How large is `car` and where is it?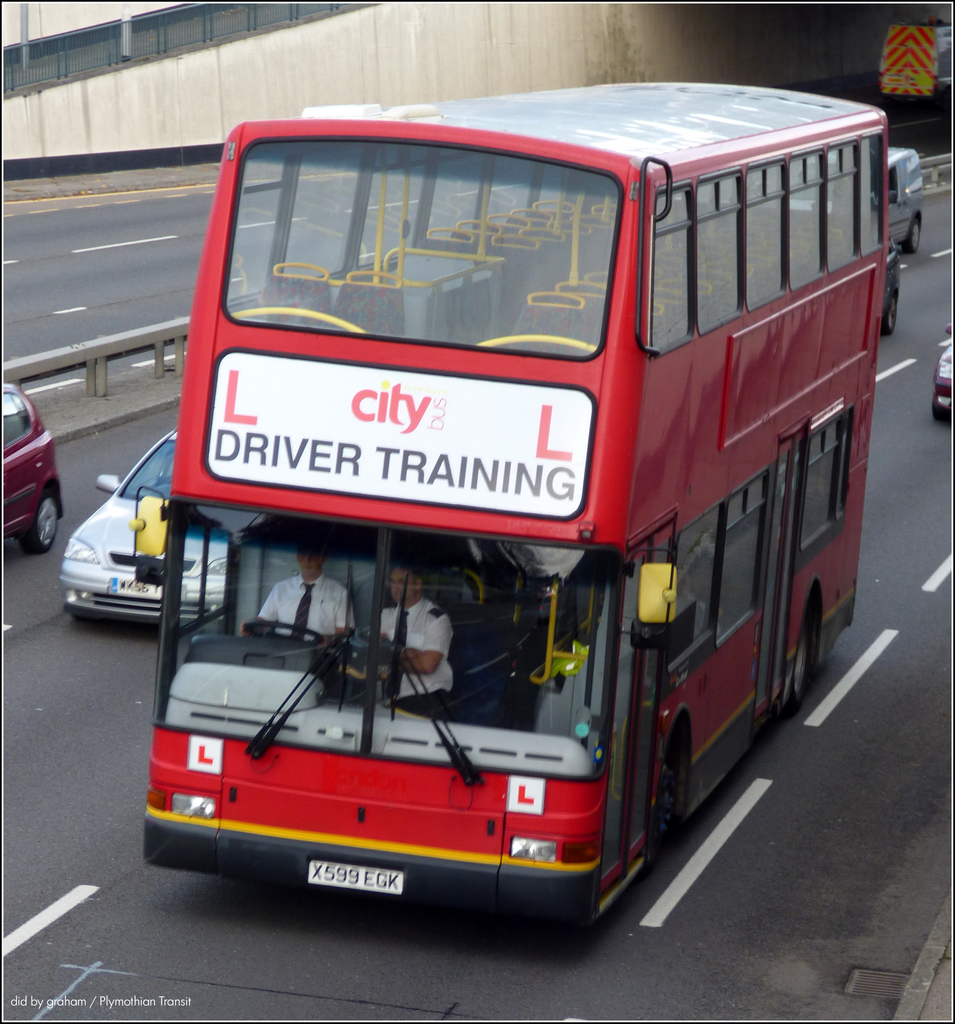
Bounding box: (928, 328, 954, 431).
